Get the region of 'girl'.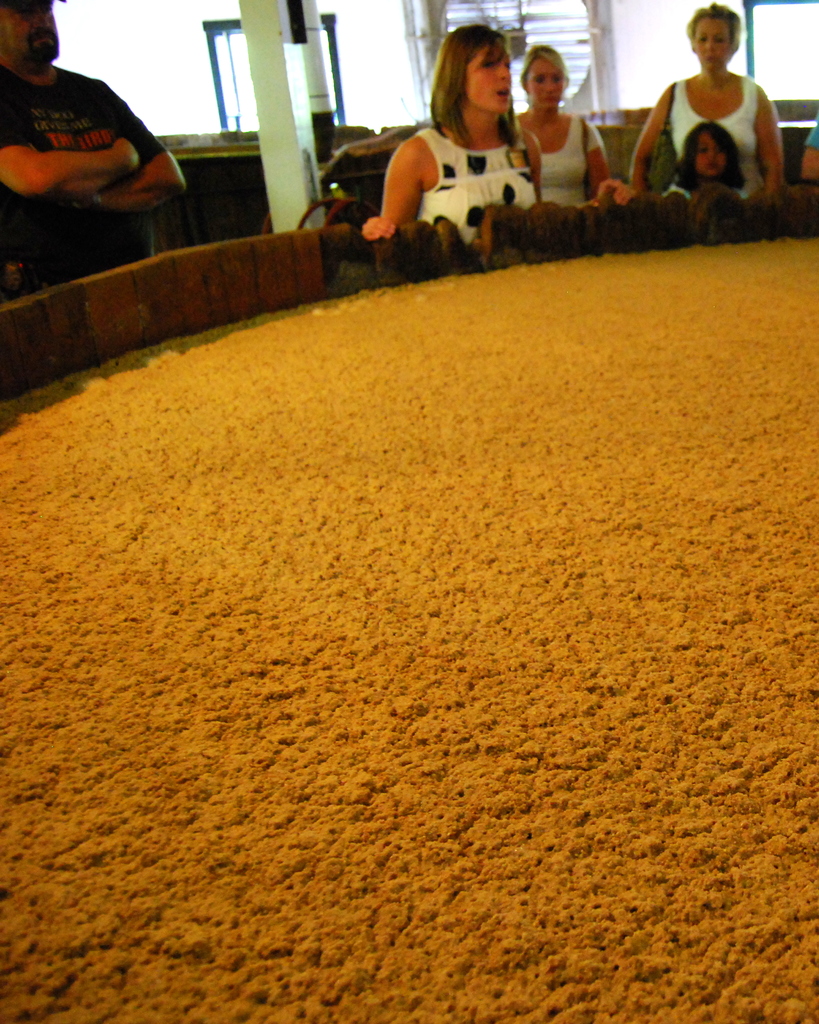
(x1=625, y1=11, x2=800, y2=202).
